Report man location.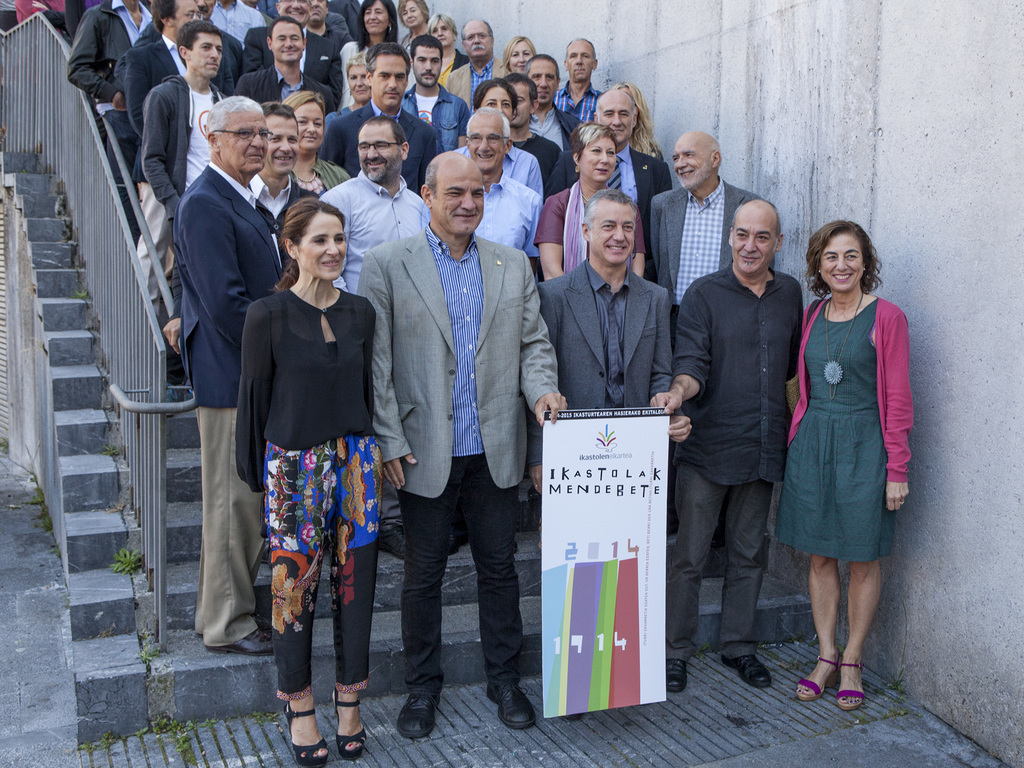
Report: <region>553, 38, 602, 122</region>.
